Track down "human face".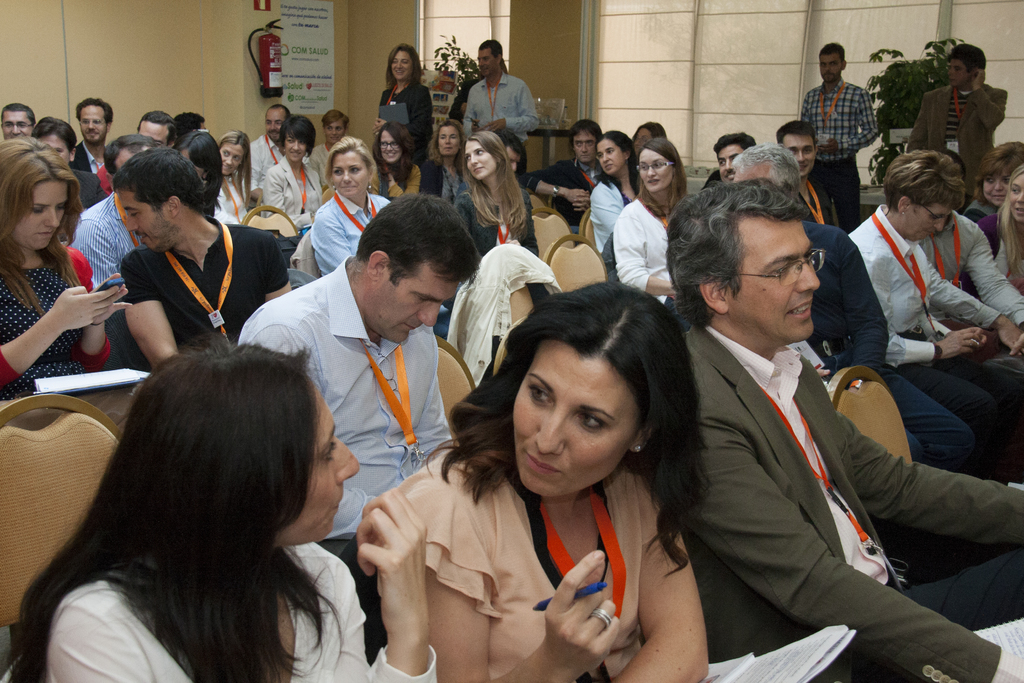
Tracked to select_region(509, 356, 639, 501).
